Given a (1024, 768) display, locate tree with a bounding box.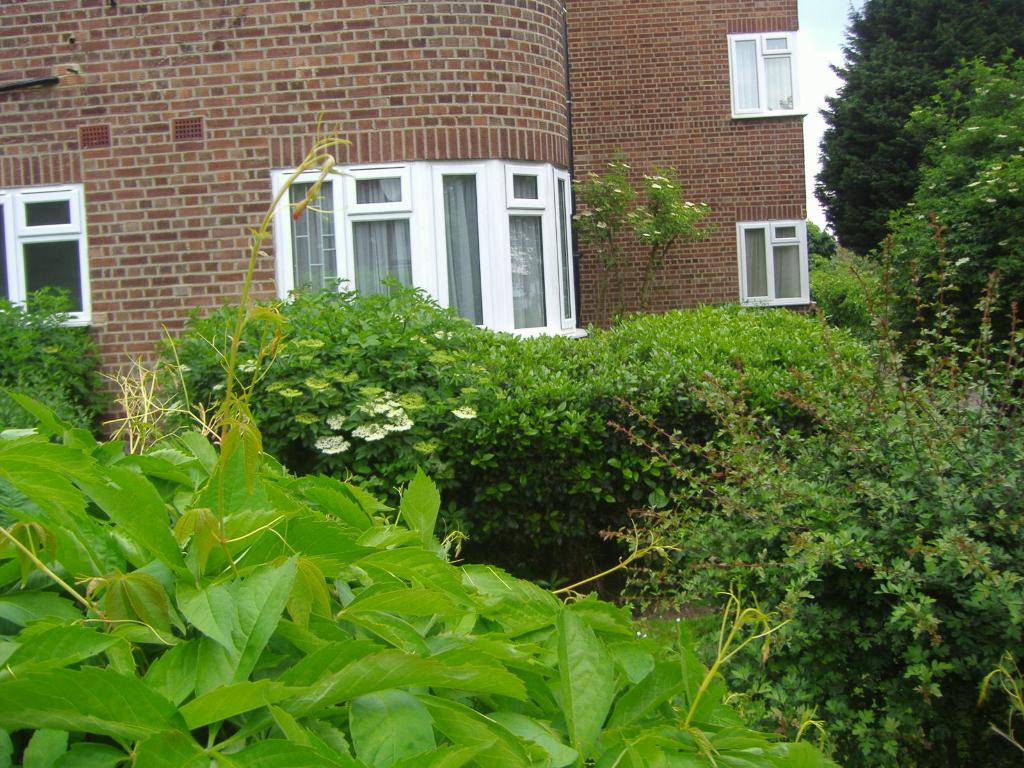
Located: select_region(877, 47, 1023, 387).
